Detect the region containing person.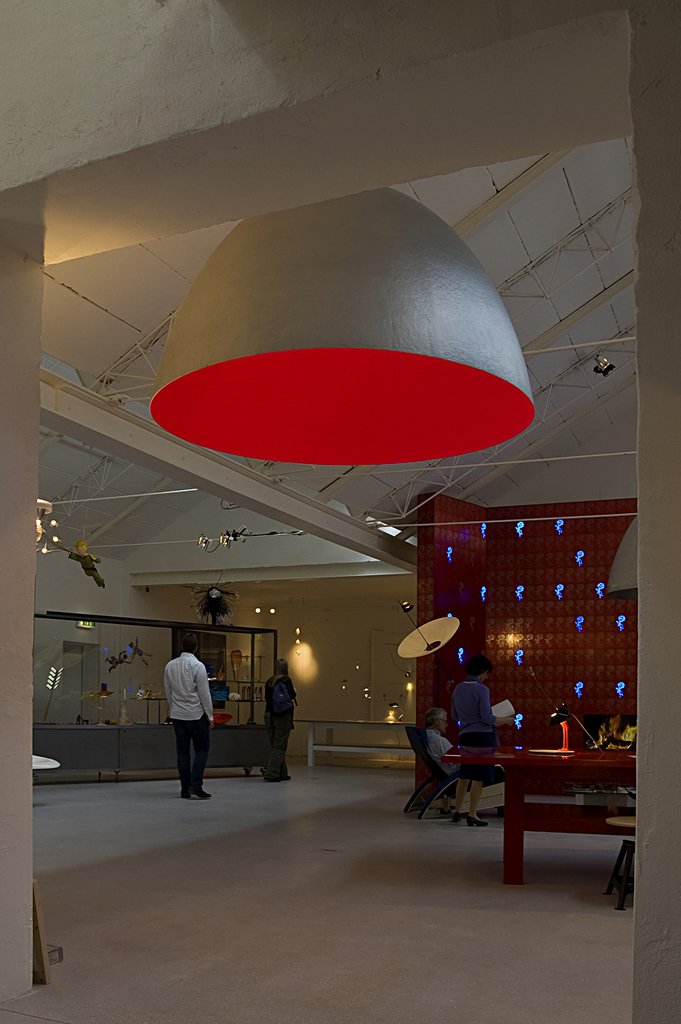
select_region(153, 635, 219, 806).
